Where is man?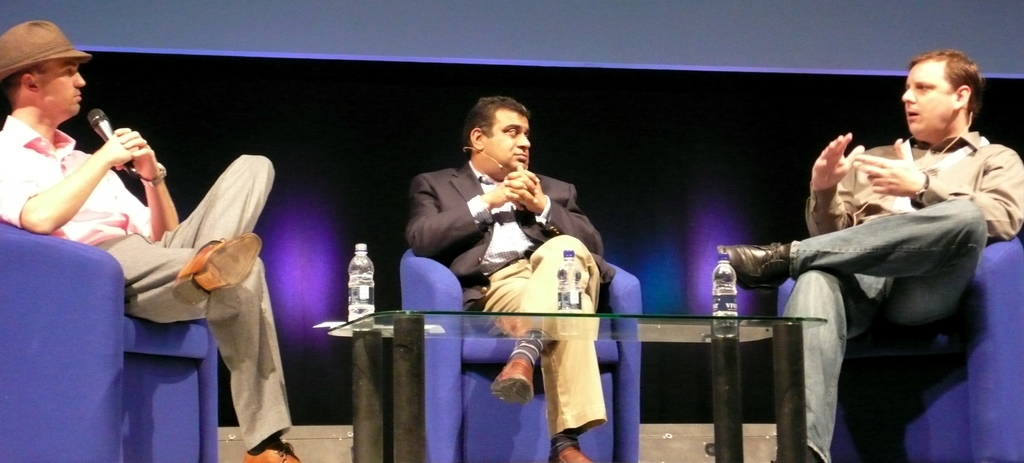
pyautogui.locateOnScreen(759, 50, 1004, 443).
